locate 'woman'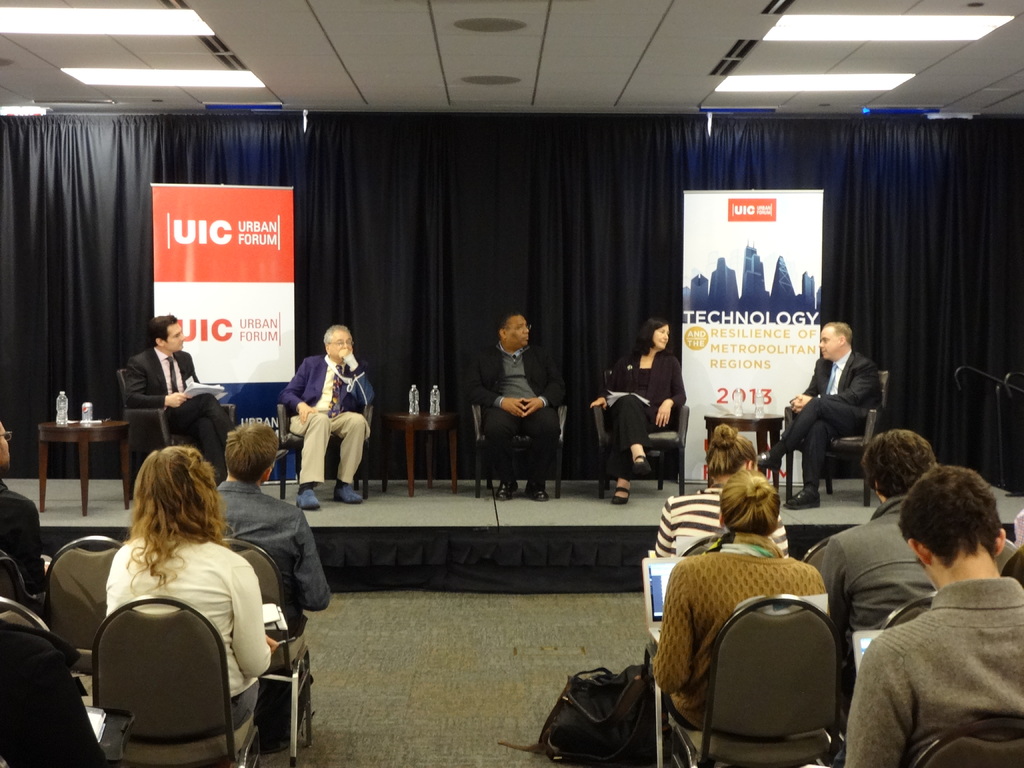
(649,470,834,725)
